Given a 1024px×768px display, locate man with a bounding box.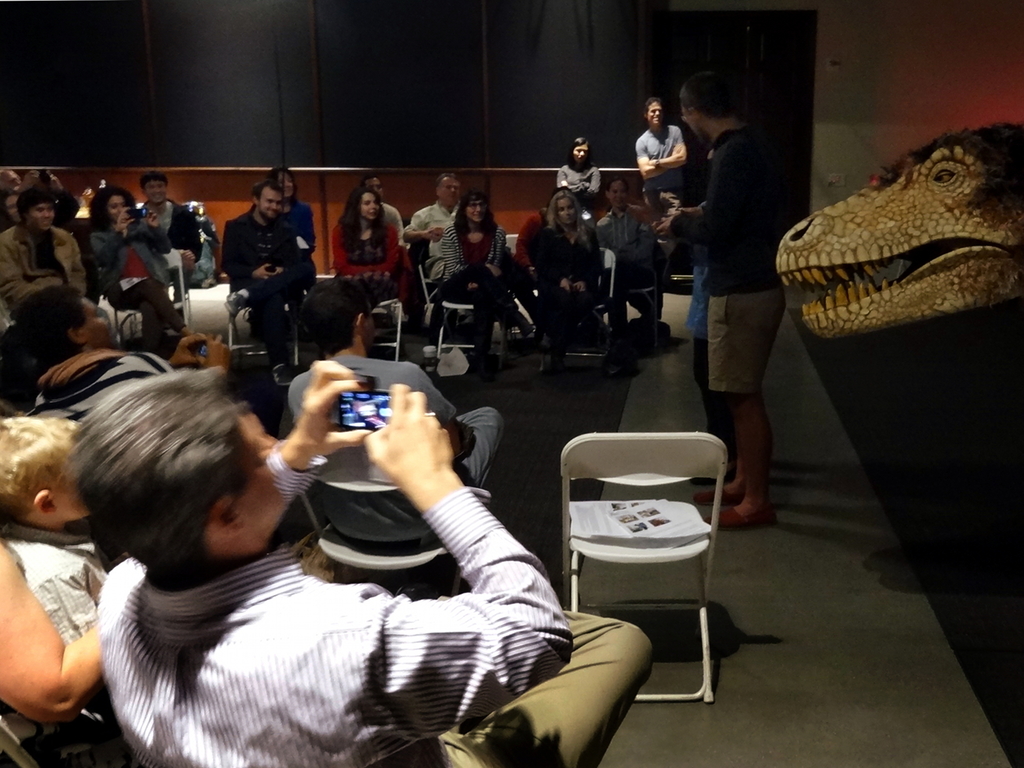
Located: x1=218 y1=171 x2=308 y2=379.
